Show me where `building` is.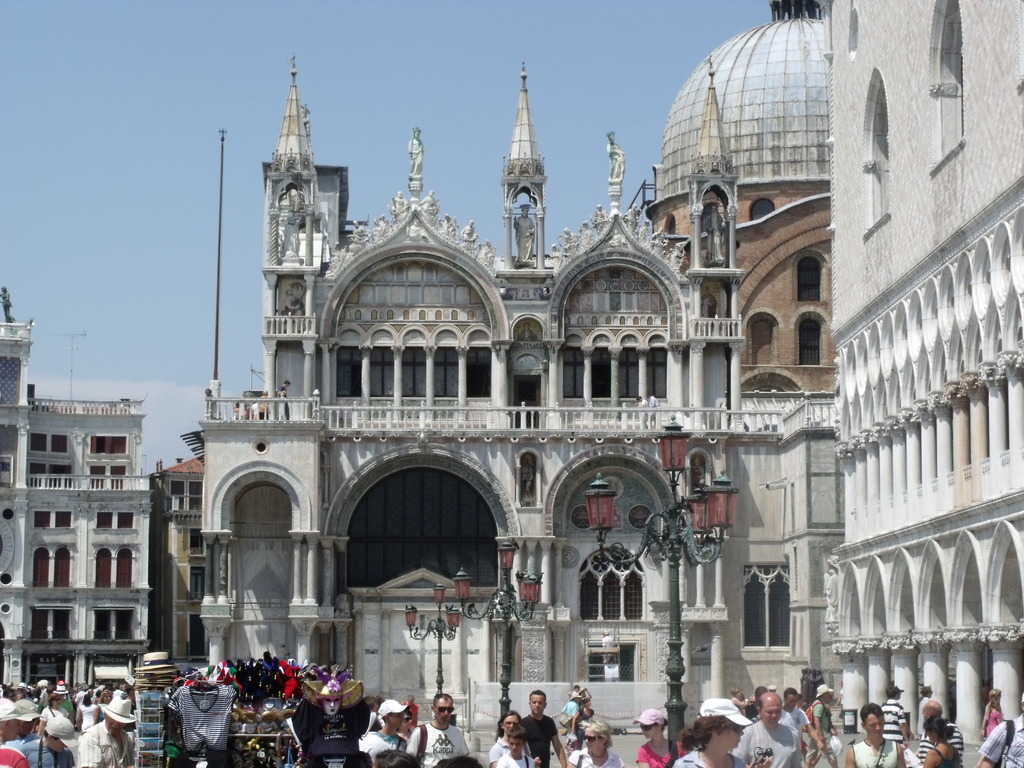
`building` is at 824,0,1023,748.
